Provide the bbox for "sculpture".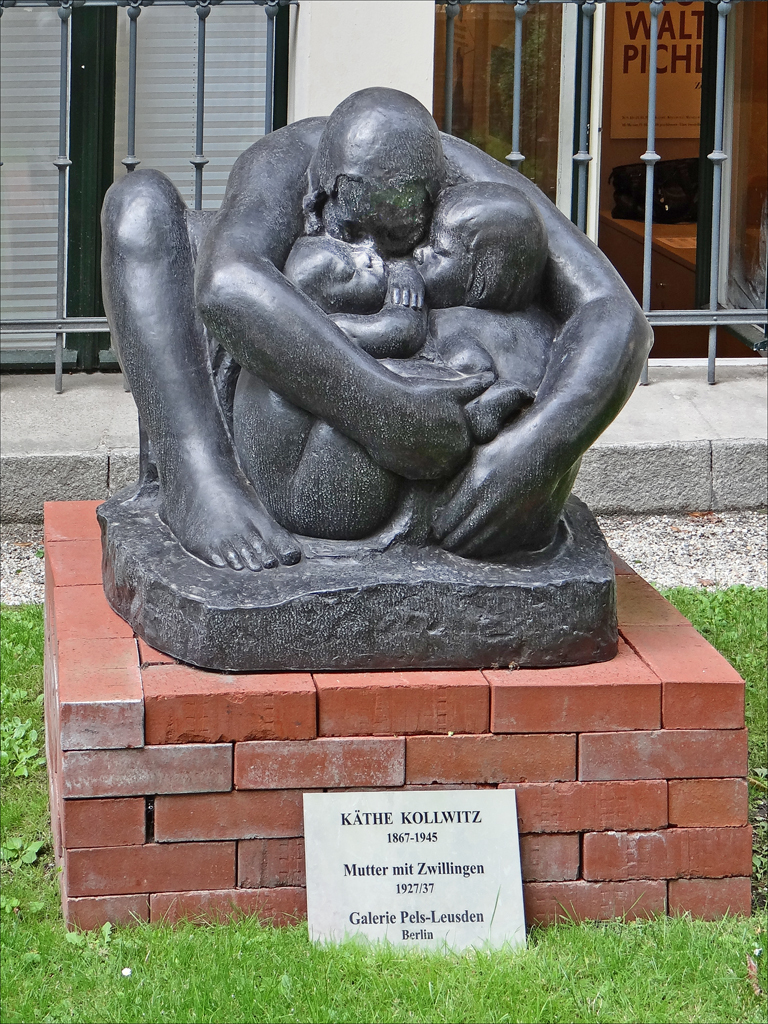
(x1=79, y1=29, x2=652, y2=672).
